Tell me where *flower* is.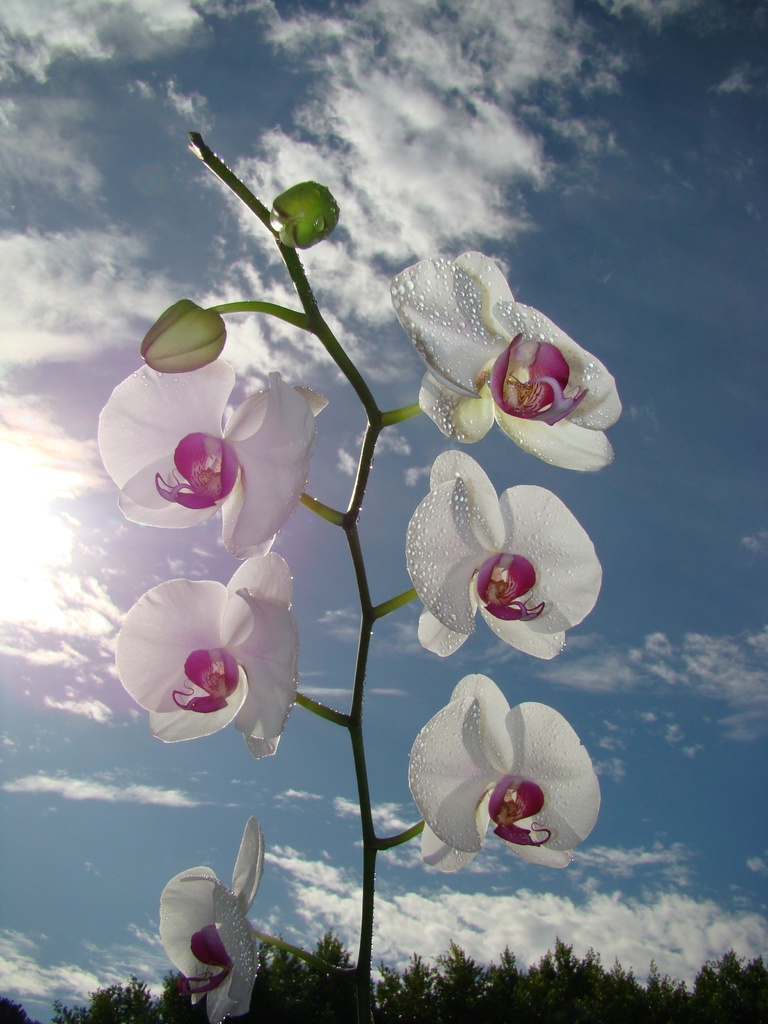
*flower* is at 387/251/623/469.
